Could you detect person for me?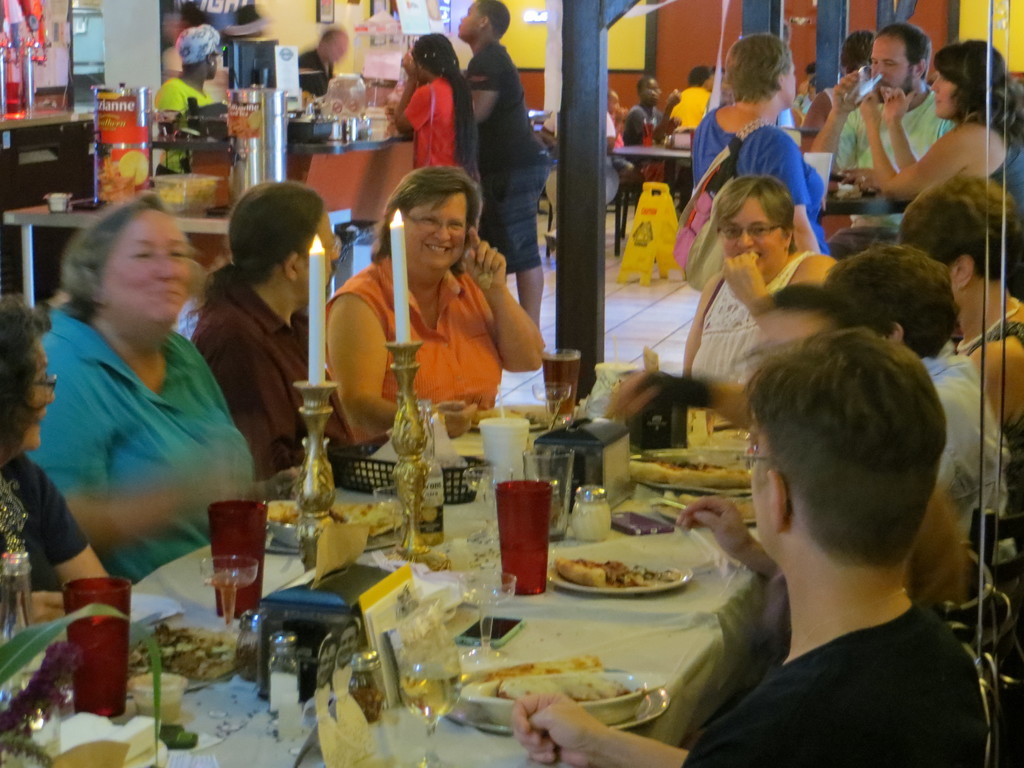
Detection result: <region>0, 291, 115, 654</region>.
